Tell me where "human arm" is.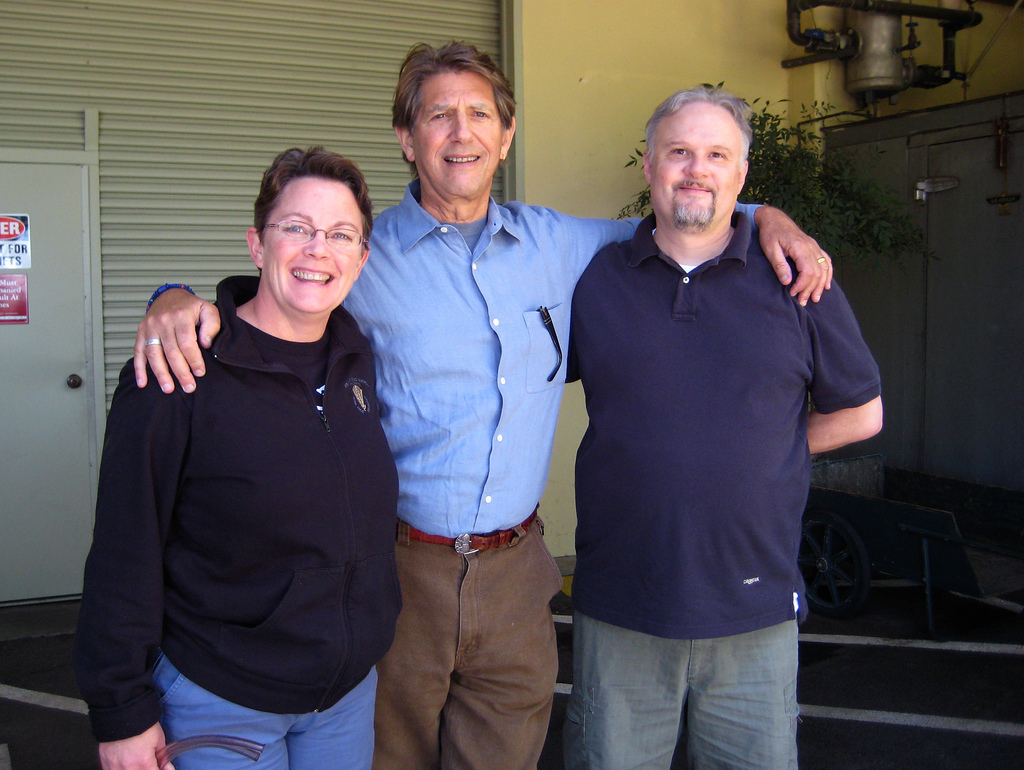
"human arm" is at left=108, top=267, right=225, bottom=448.
